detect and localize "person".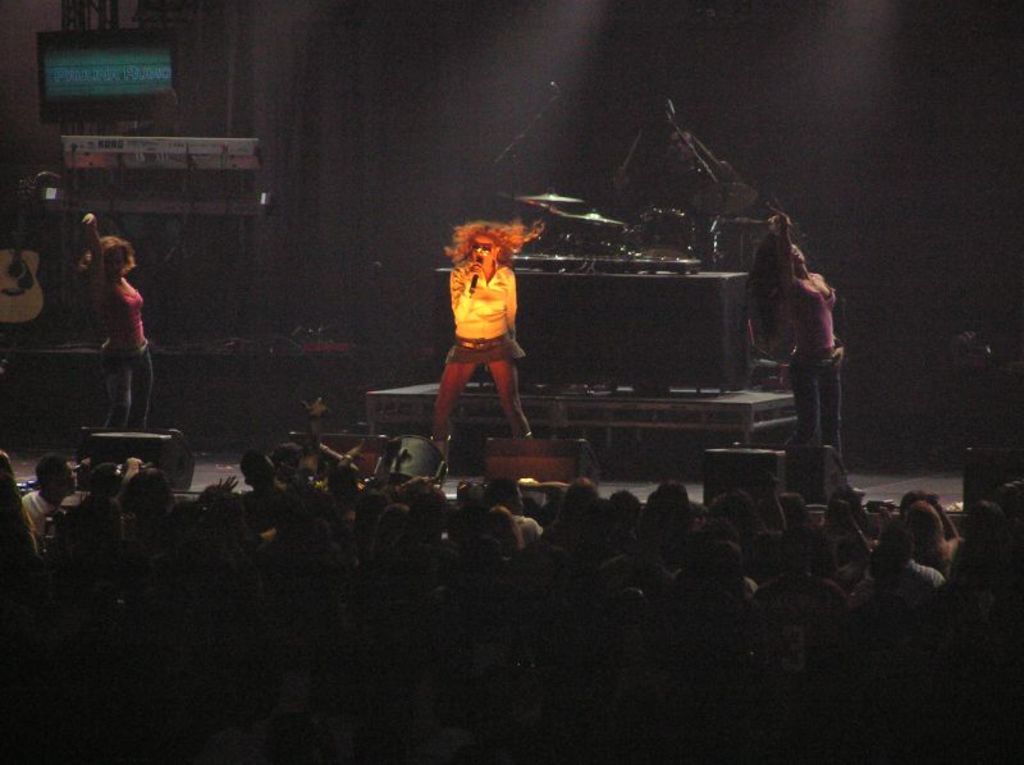
Localized at l=600, t=128, r=718, b=269.
